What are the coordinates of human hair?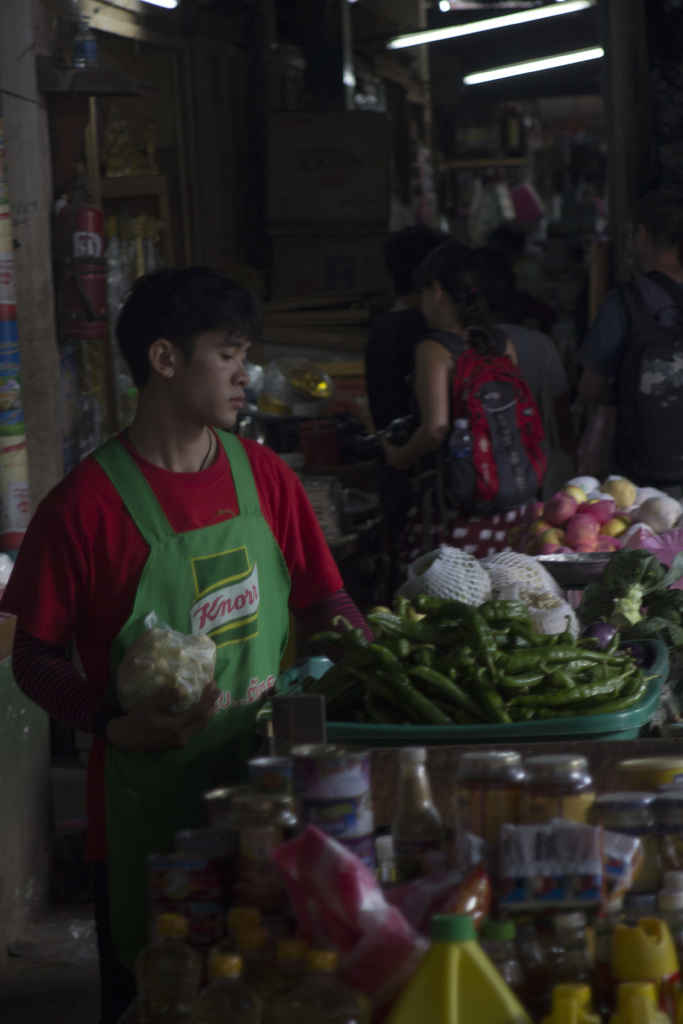
x1=420 y1=242 x2=491 y2=326.
